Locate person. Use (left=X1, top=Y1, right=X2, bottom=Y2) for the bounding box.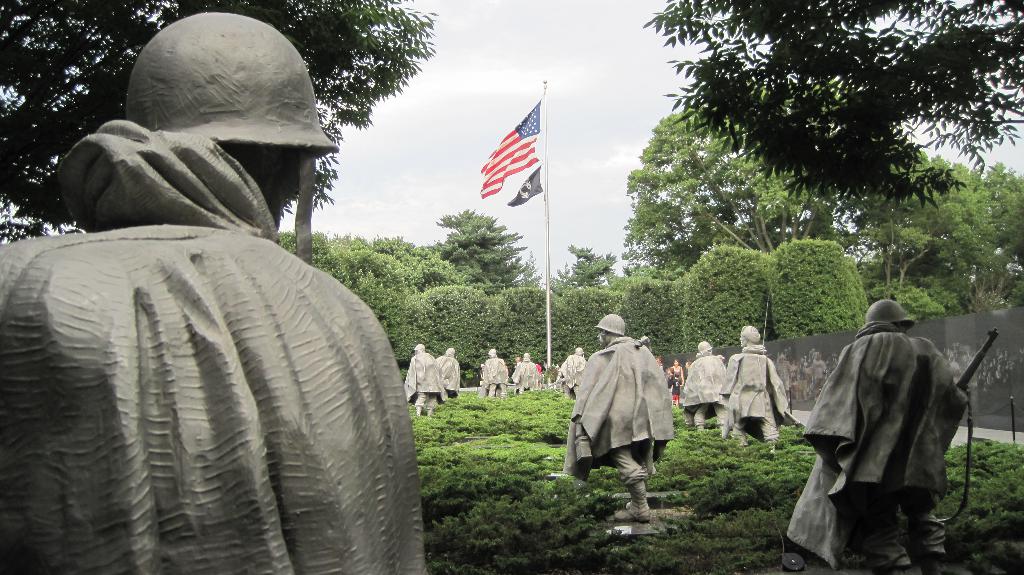
(left=788, top=300, right=969, bottom=574).
